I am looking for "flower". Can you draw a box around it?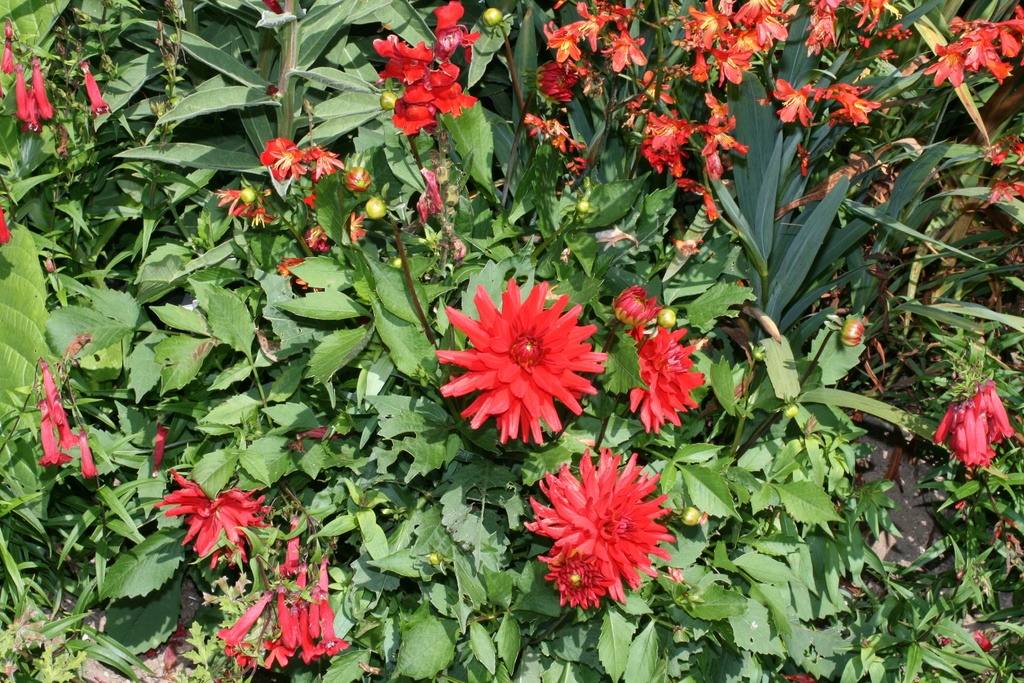
Sure, the bounding box is locate(261, 129, 319, 181).
